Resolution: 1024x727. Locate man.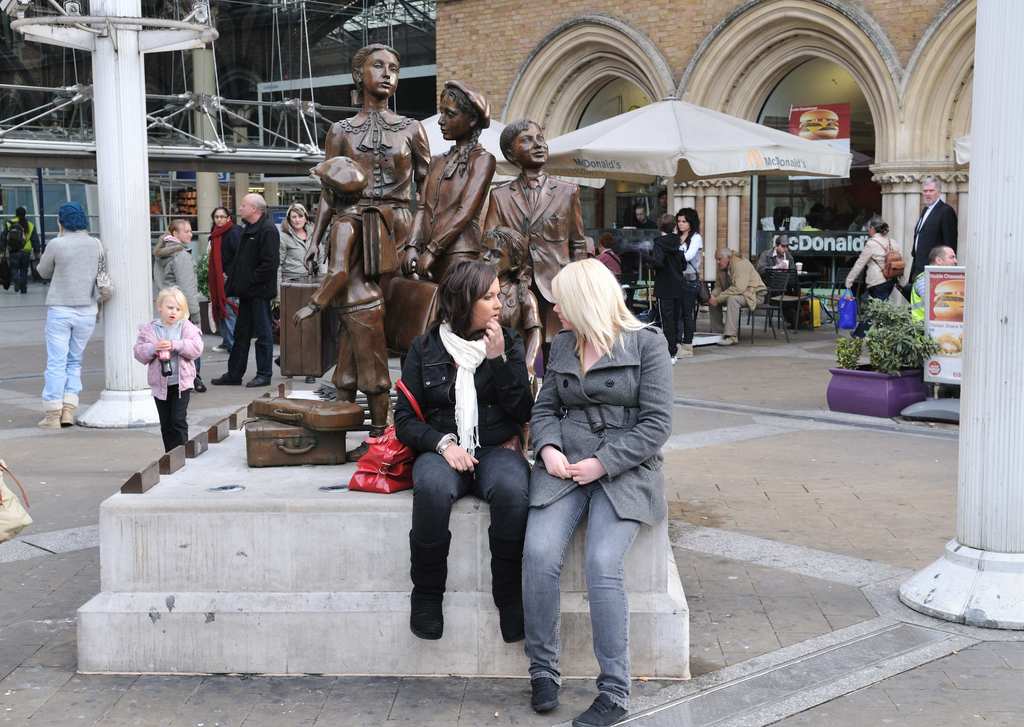
208:190:281:389.
